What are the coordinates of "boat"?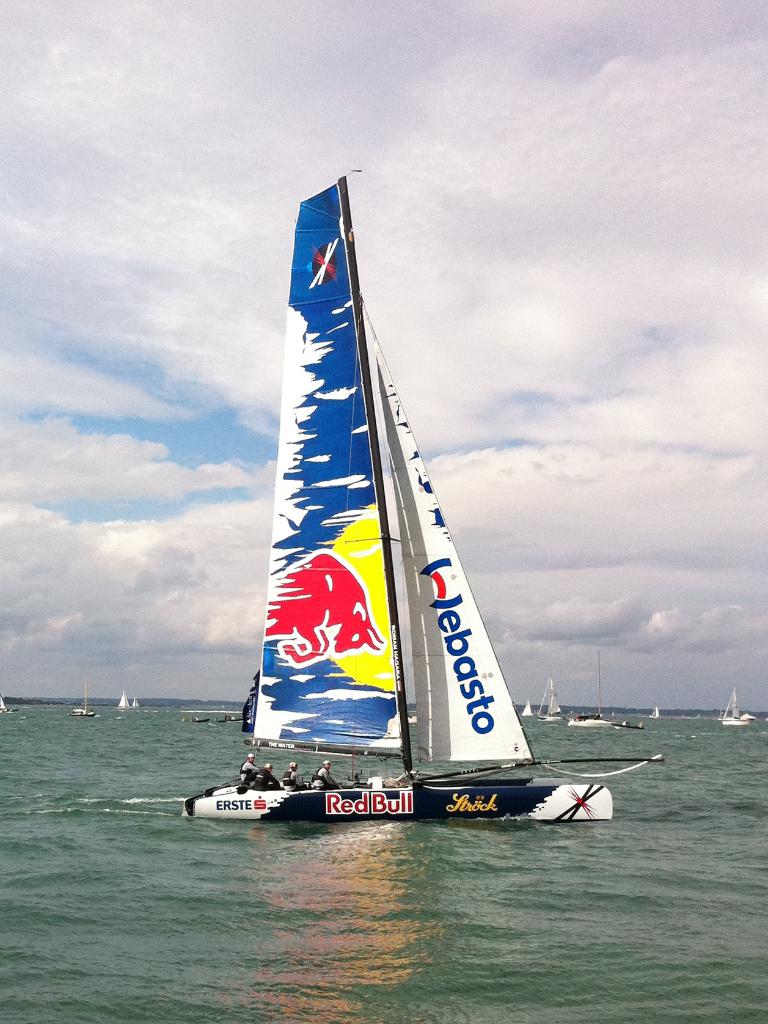
{"left": 725, "top": 687, "right": 748, "bottom": 727}.
